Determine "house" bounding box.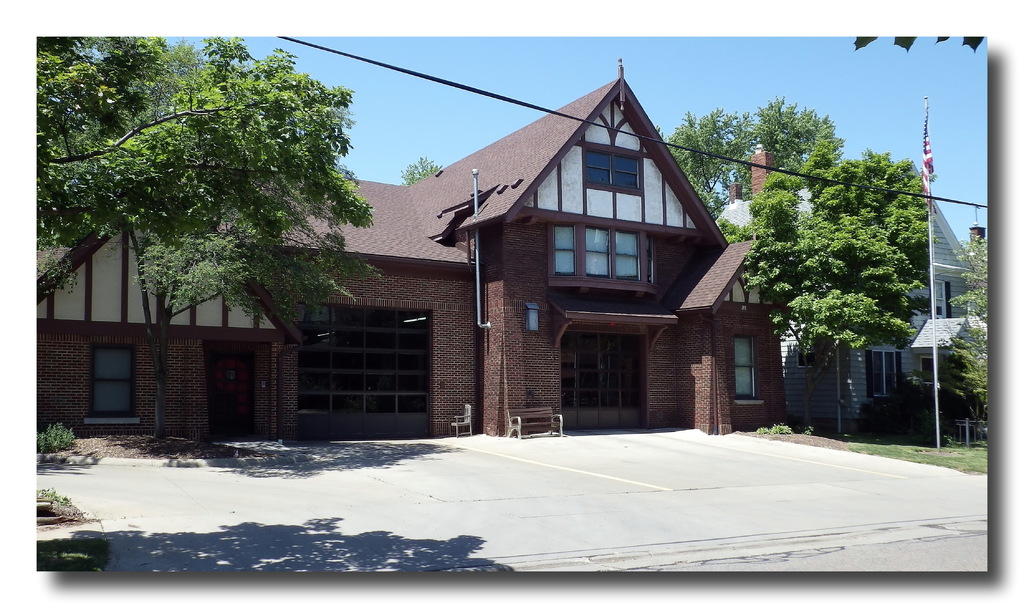
Determined: left=40, top=157, right=468, bottom=430.
